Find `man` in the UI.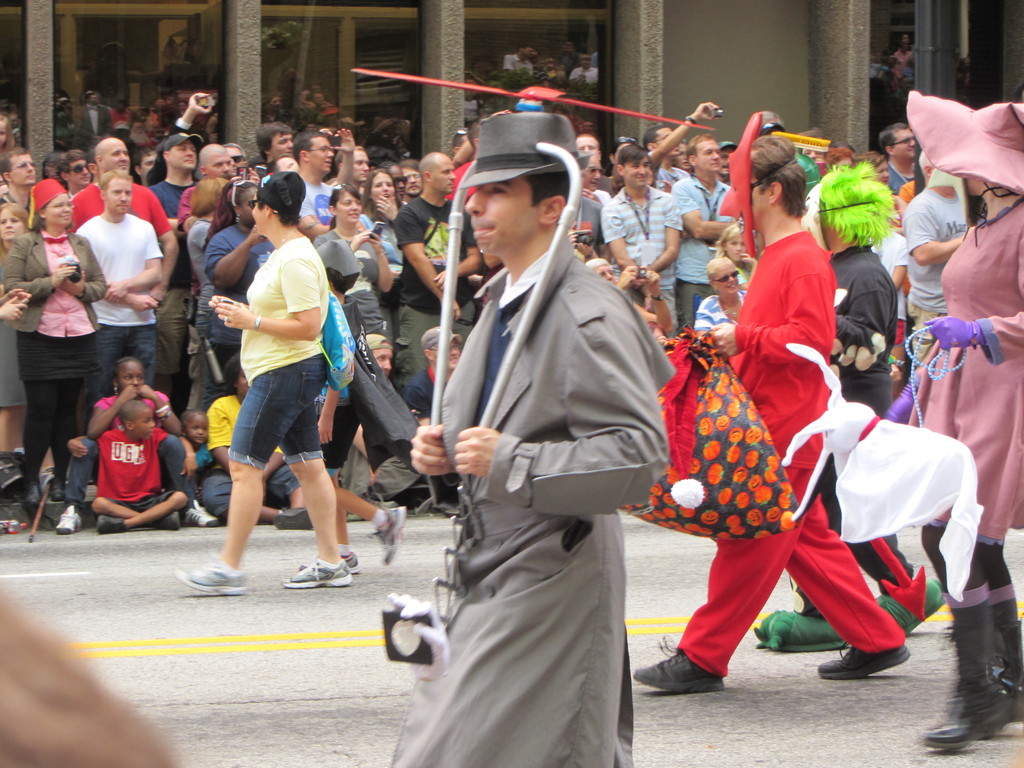
UI element at bbox=(131, 90, 212, 188).
